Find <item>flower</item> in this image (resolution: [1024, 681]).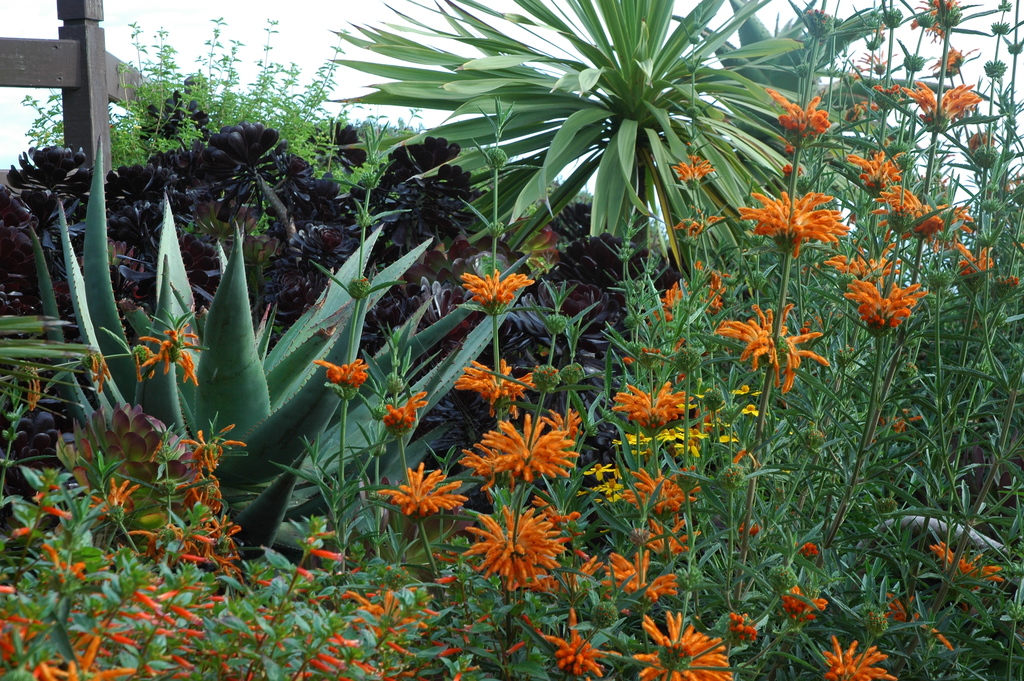
(621,379,692,427).
